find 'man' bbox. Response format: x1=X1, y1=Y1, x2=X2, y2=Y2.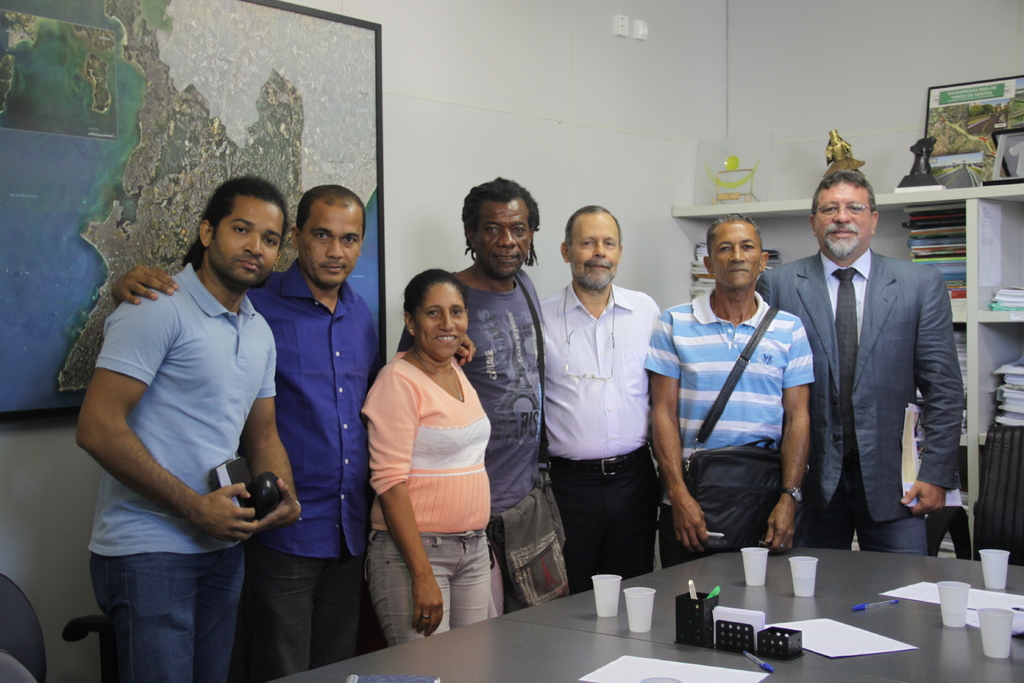
x1=445, y1=171, x2=572, y2=620.
